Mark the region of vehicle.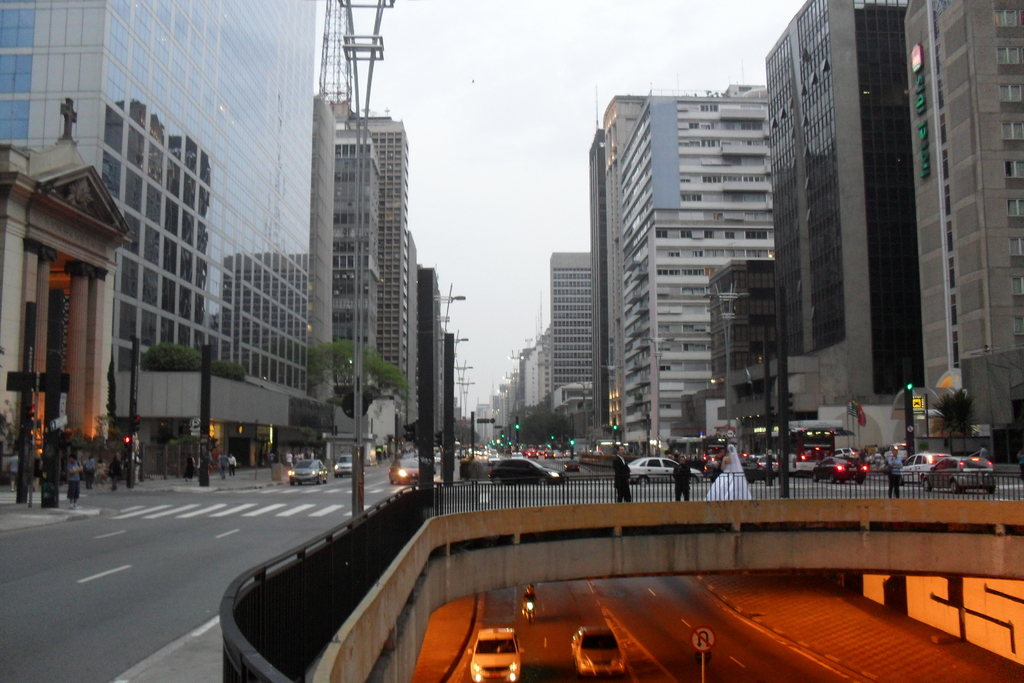
Region: x1=903 y1=449 x2=952 y2=486.
